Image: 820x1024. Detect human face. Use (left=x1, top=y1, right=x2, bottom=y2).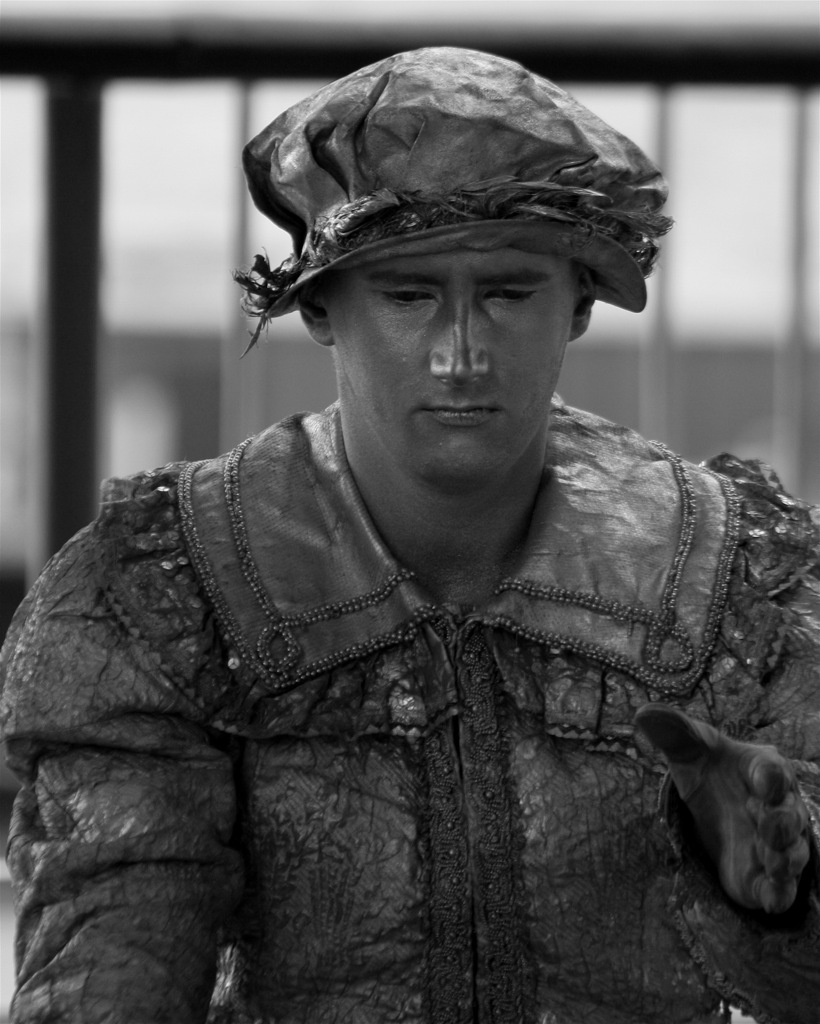
(left=331, top=246, right=569, bottom=489).
